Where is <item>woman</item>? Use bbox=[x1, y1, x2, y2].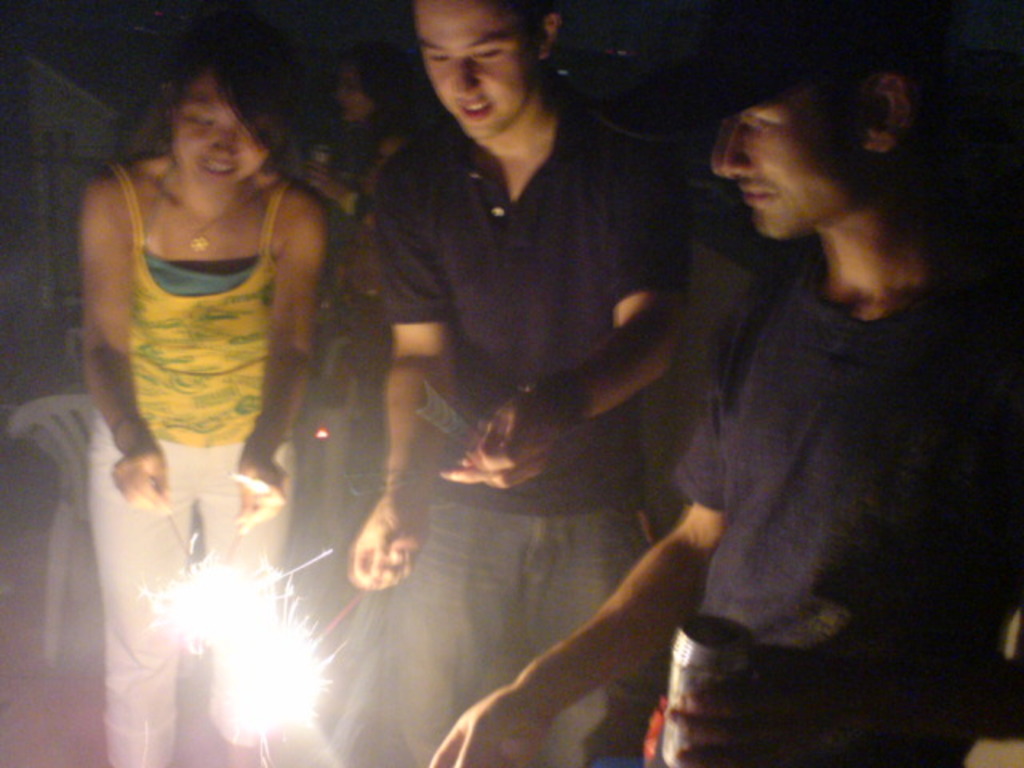
bbox=[50, 42, 352, 619].
